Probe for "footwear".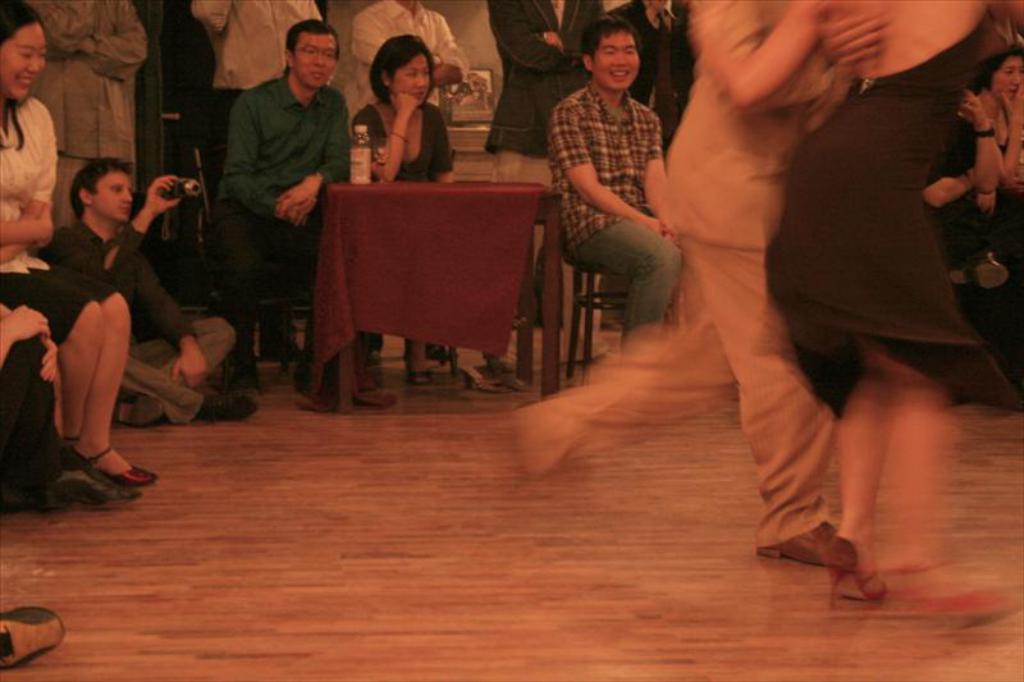
Probe result: [0,607,74,674].
